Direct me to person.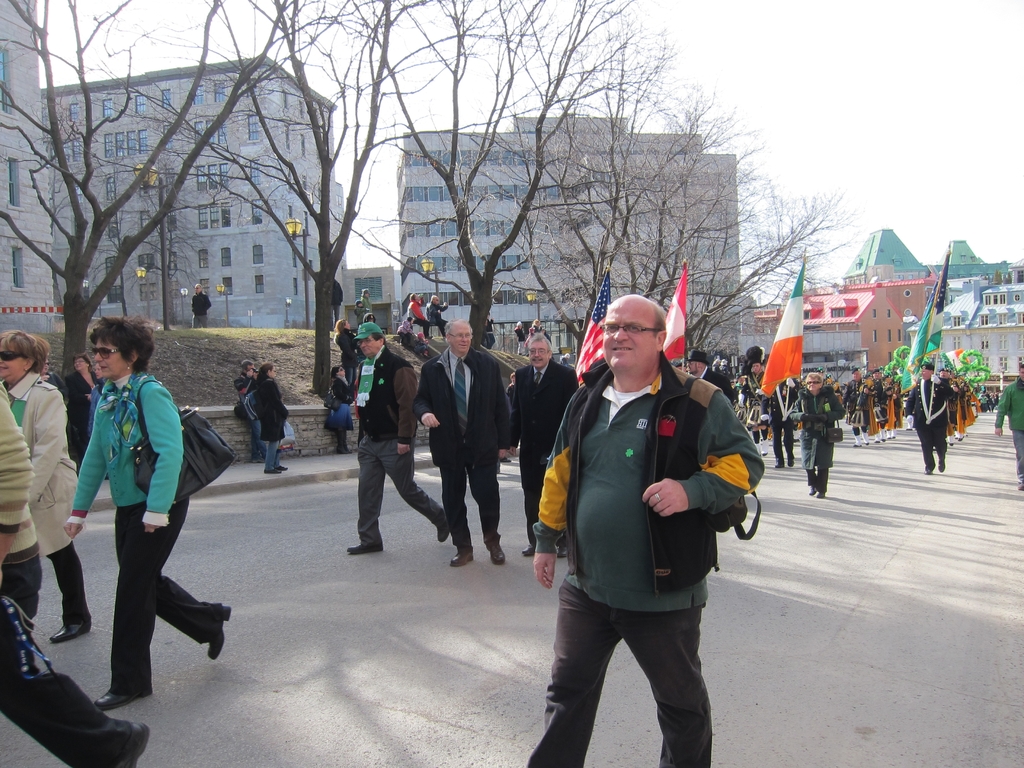
Direction: [360,288,370,309].
